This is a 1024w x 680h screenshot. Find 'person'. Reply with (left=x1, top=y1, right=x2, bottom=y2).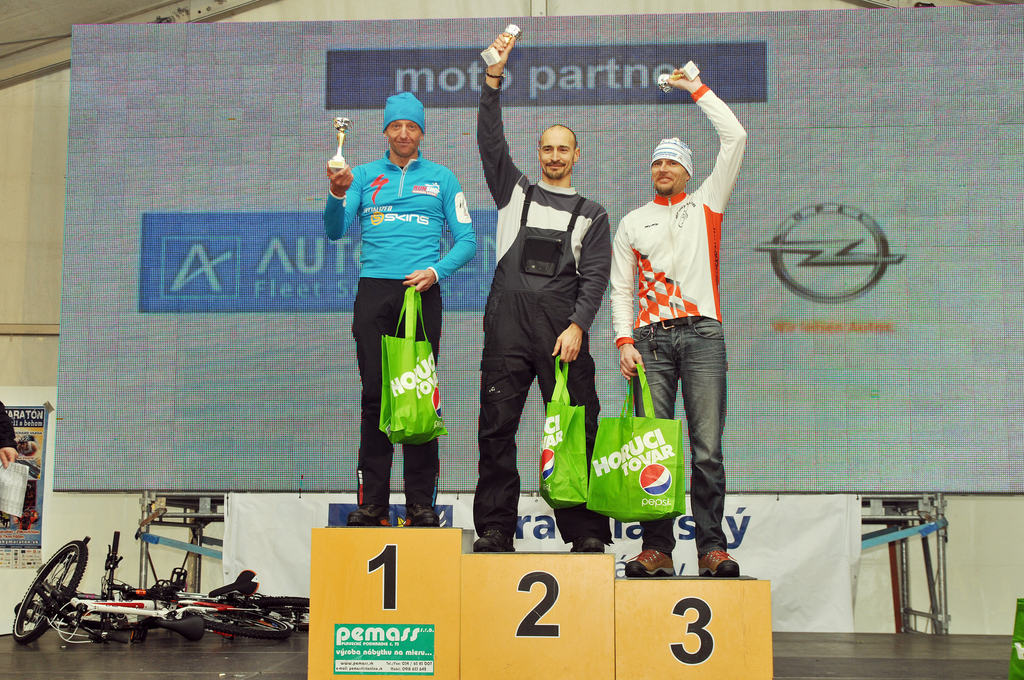
(left=324, top=92, right=481, bottom=526).
